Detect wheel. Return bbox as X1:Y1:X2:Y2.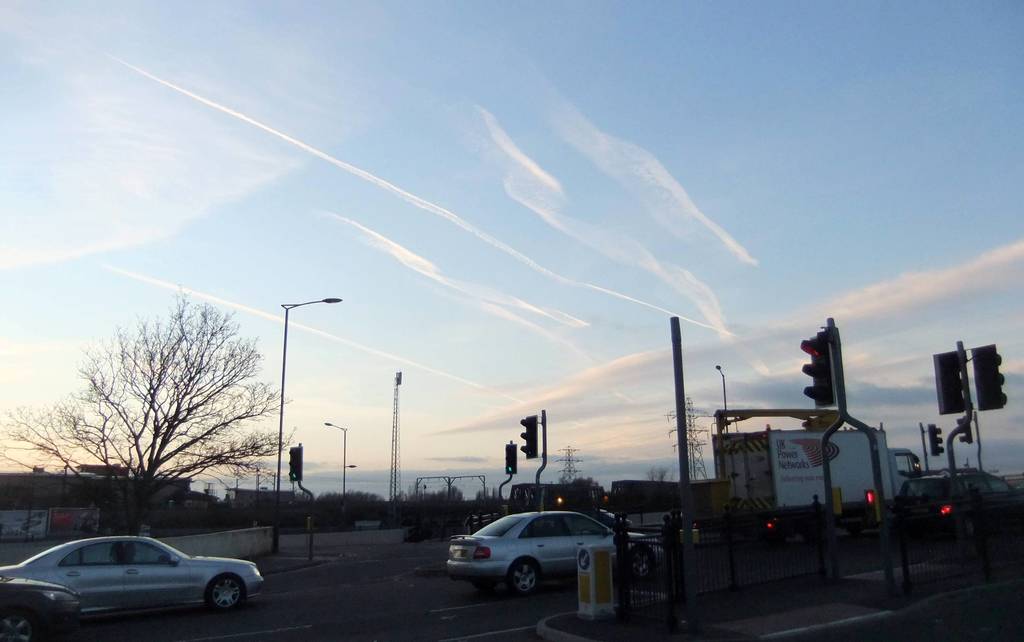
210:574:250:615.
